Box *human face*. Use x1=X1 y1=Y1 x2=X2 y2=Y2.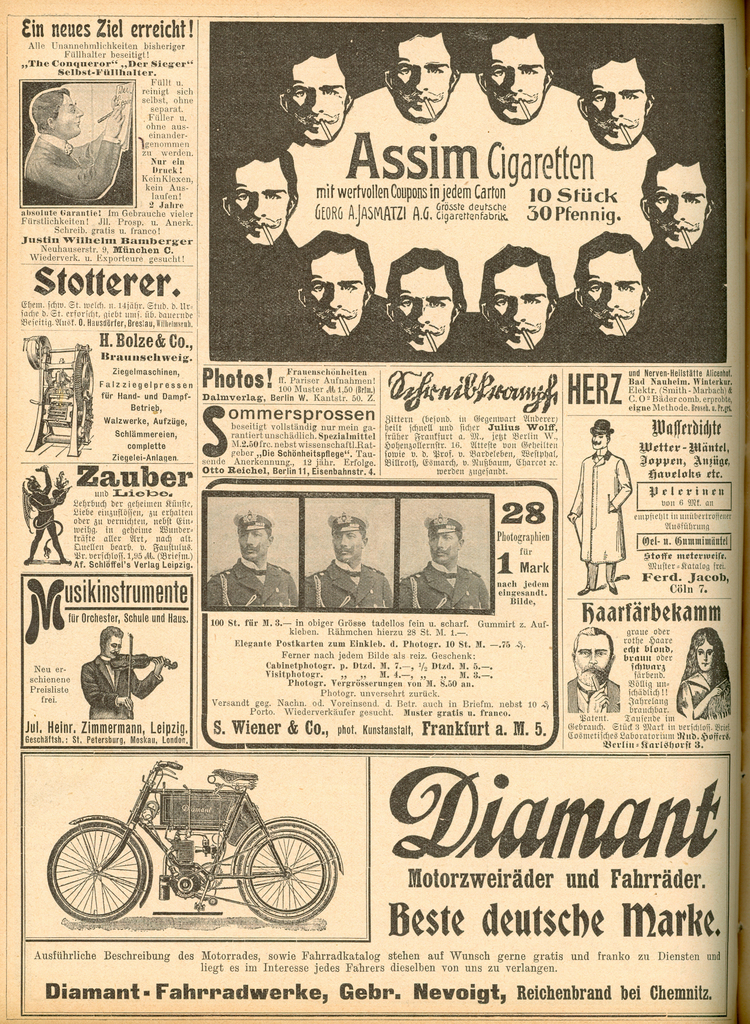
x1=239 y1=528 x2=265 y2=560.
